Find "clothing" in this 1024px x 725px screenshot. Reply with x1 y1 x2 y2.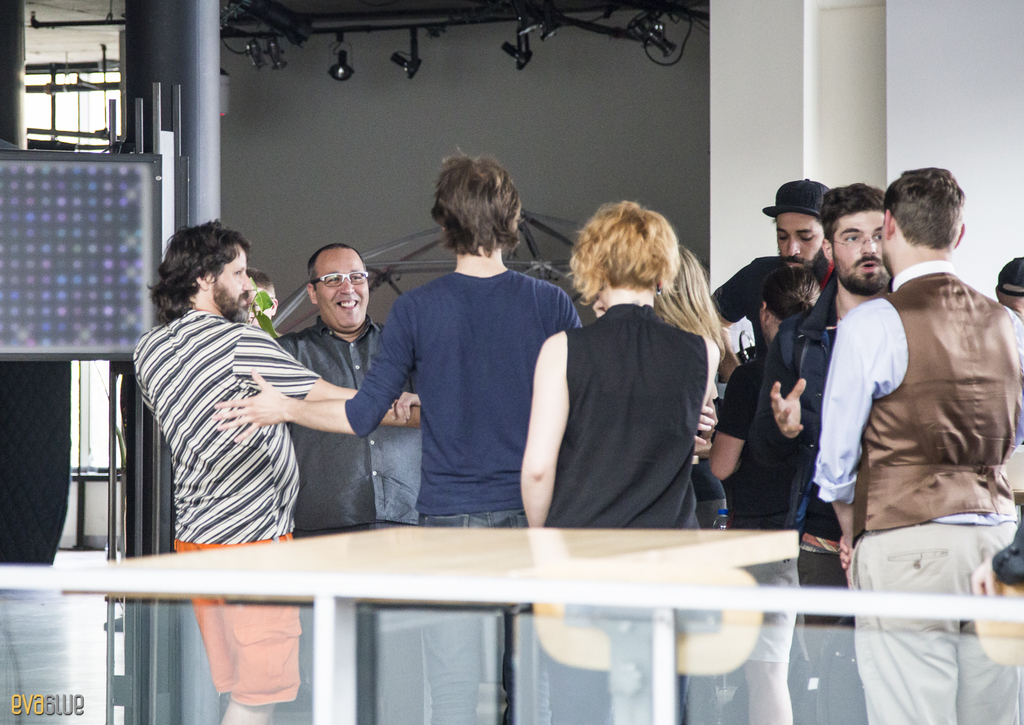
335 270 584 724.
